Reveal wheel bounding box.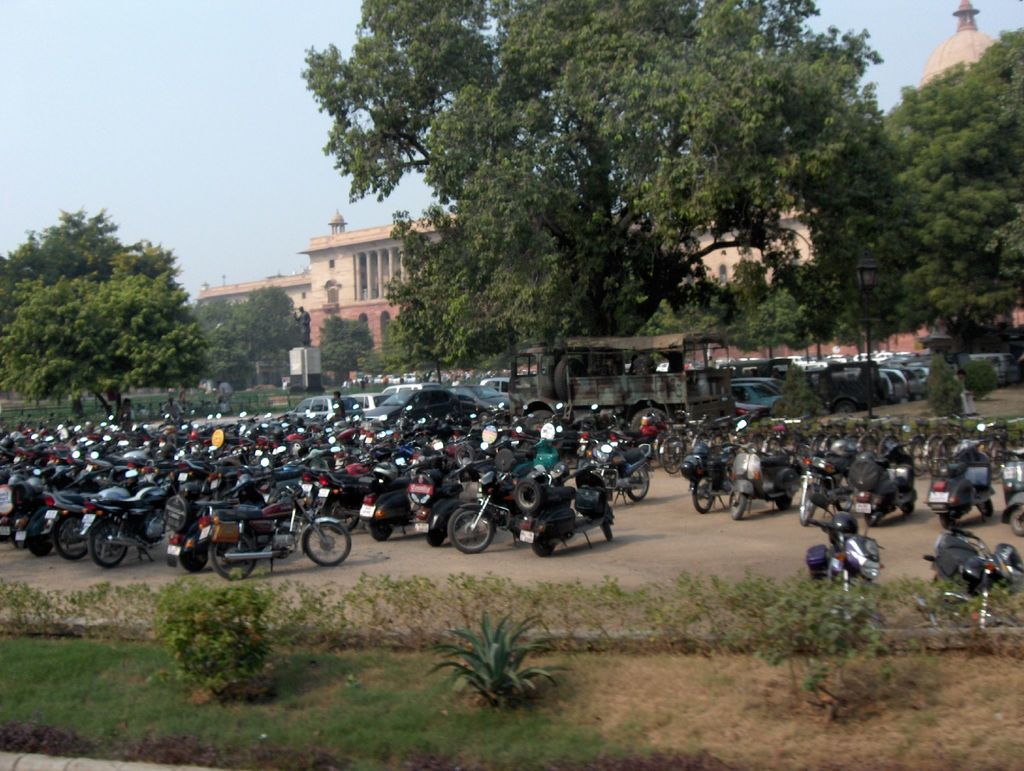
Revealed: bbox=[940, 514, 955, 528].
